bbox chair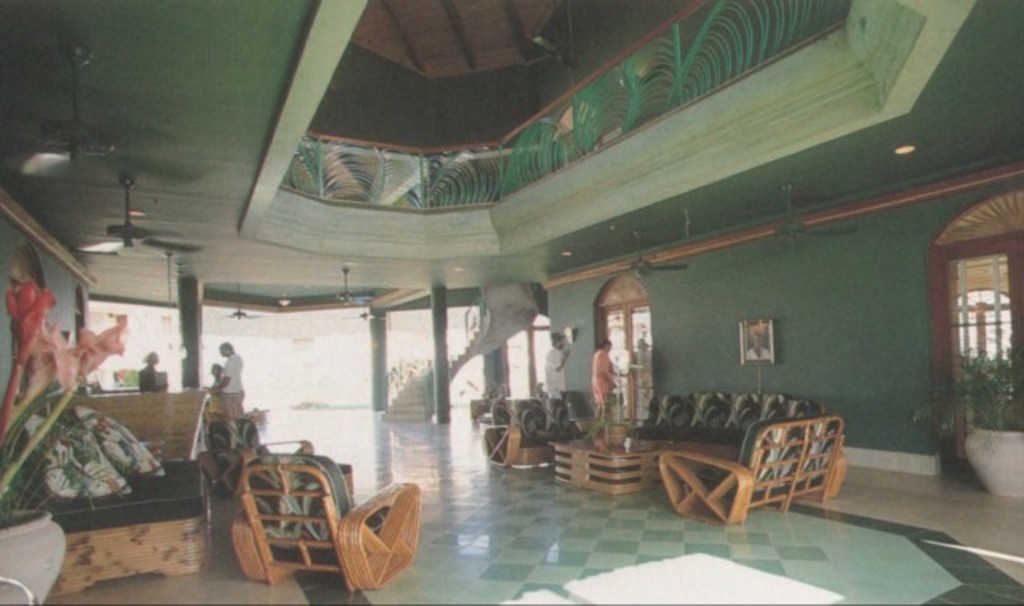
[x1=486, y1=390, x2=590, y2=467]
